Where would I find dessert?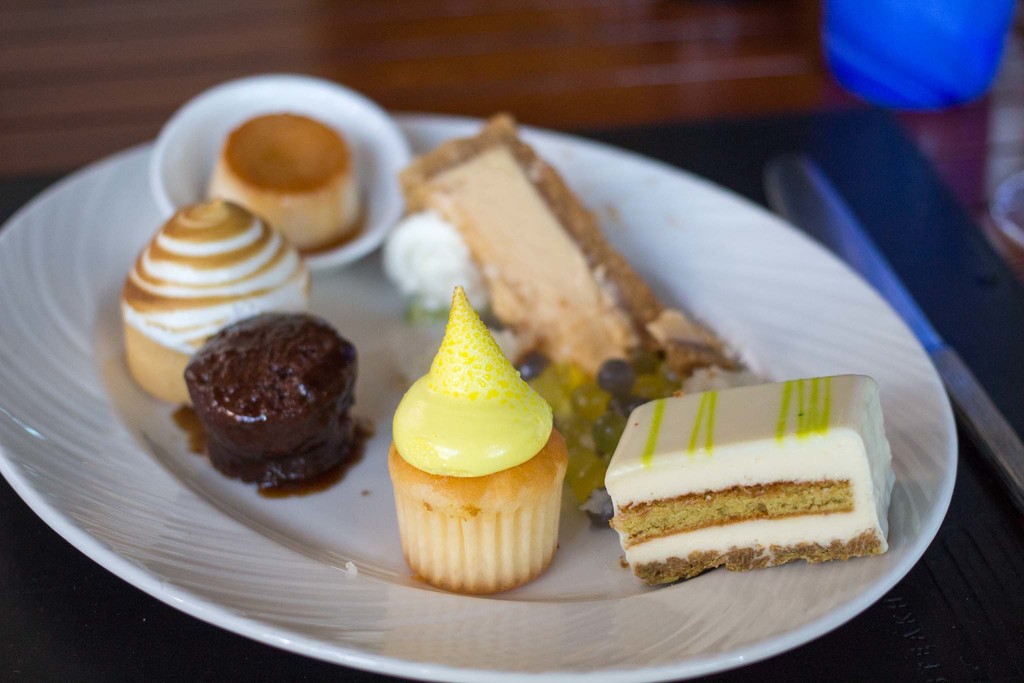
At (x1=184, y1=311, x2=372, y2=497).
